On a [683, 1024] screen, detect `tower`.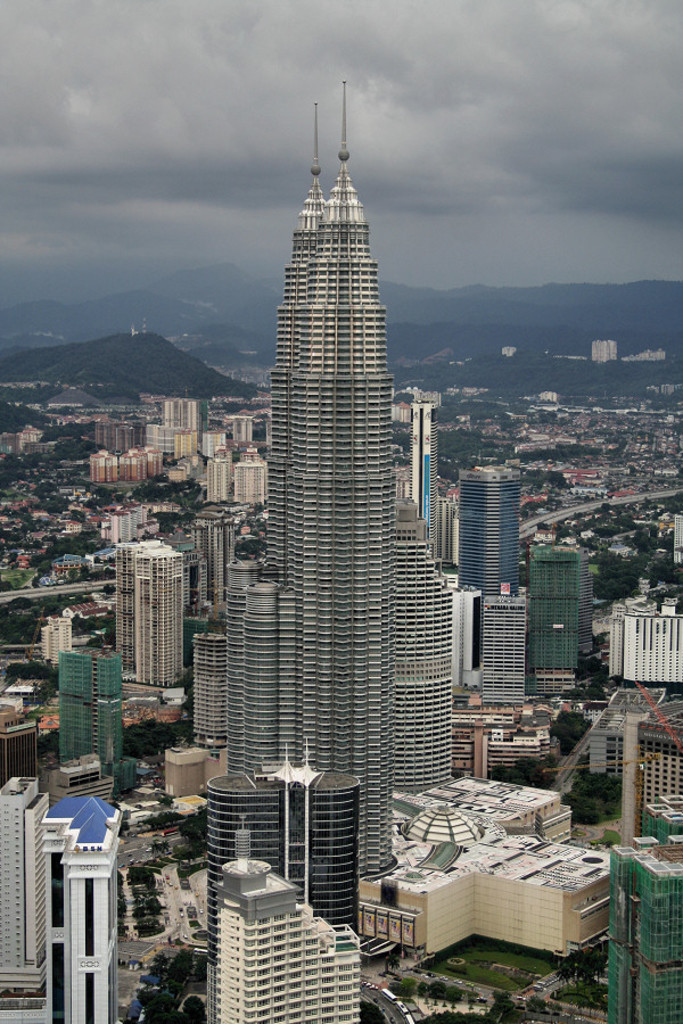
[x1=0, y1=790, x2=132, y2=1023].
